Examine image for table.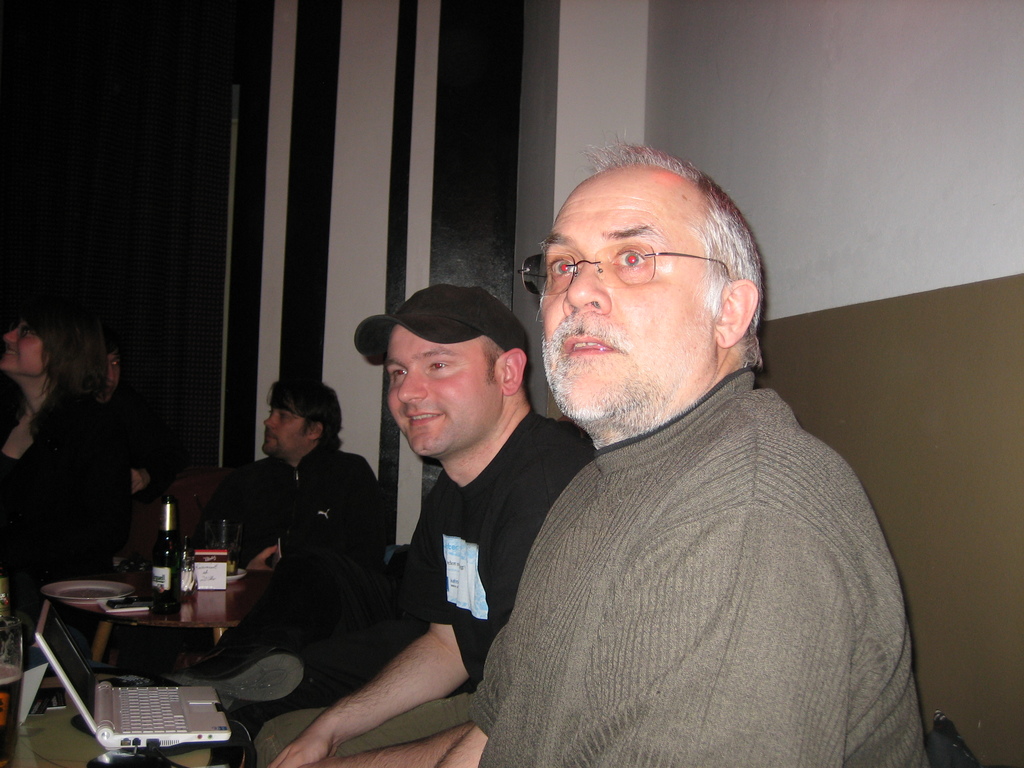
Examination result: x1=3, y1=565, x2=203, y2=758.
